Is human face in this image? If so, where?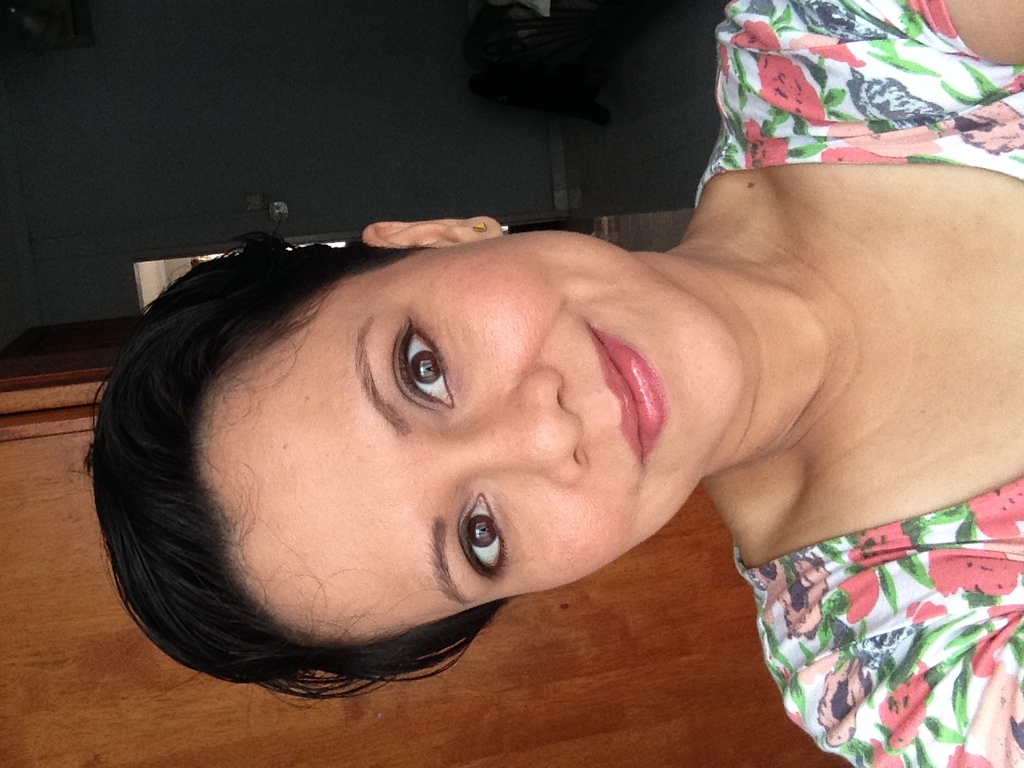
Yes, at detection(197, 234, 742, 650).
